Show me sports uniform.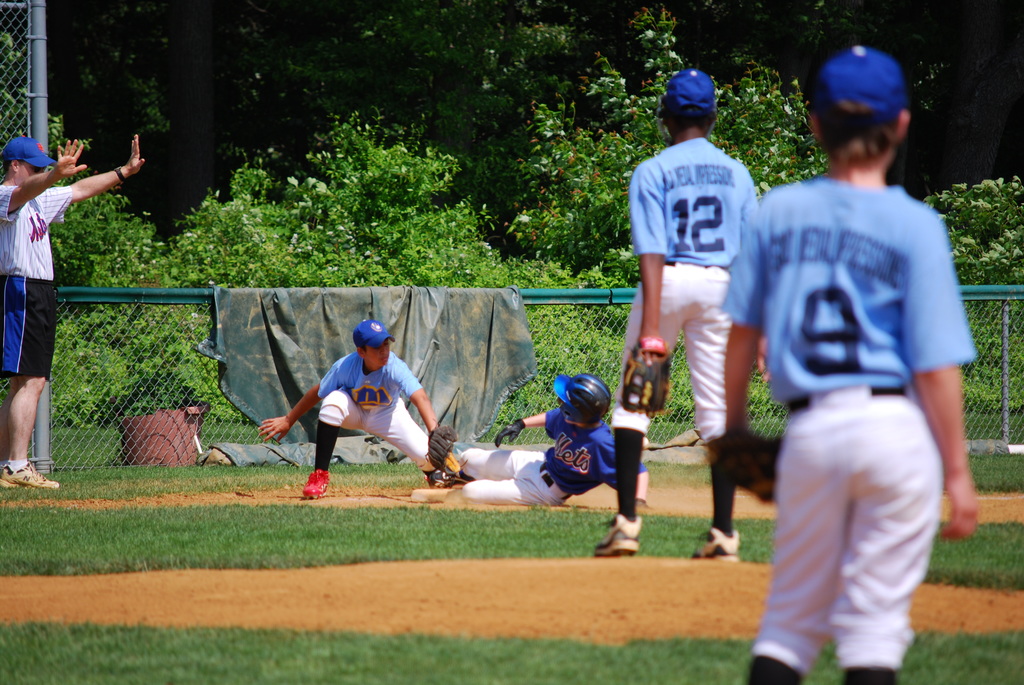
sports uniform is here: (left=0, top=191, right=74, bottom=381).
